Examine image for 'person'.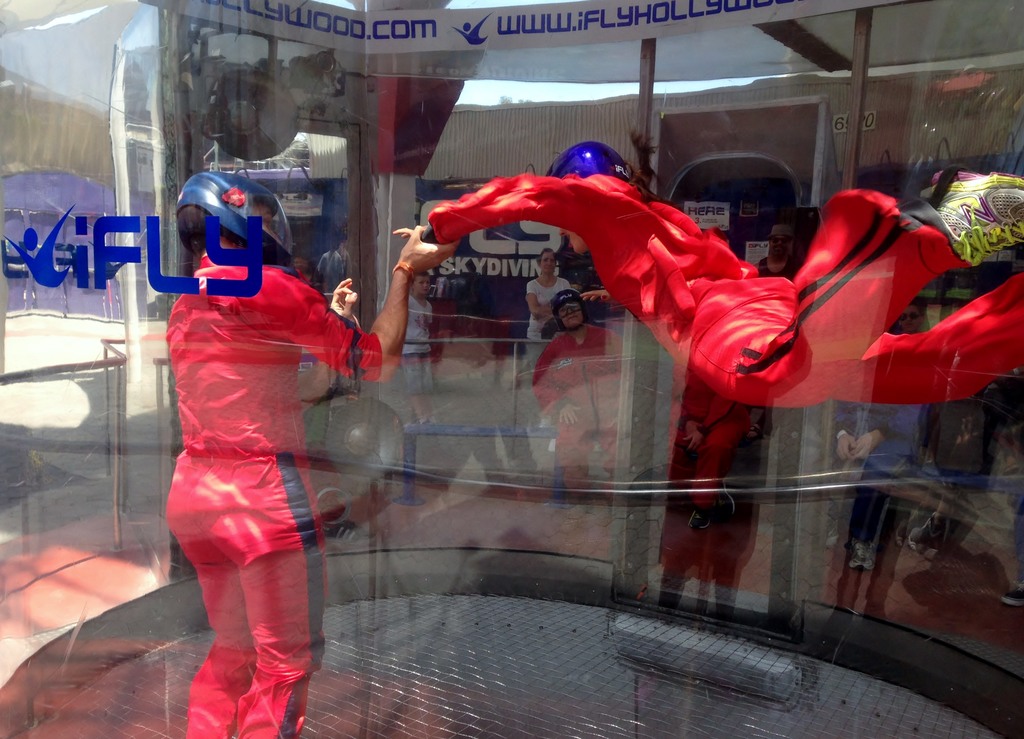
Examination result: bbox(531, 291, 625, 496).
